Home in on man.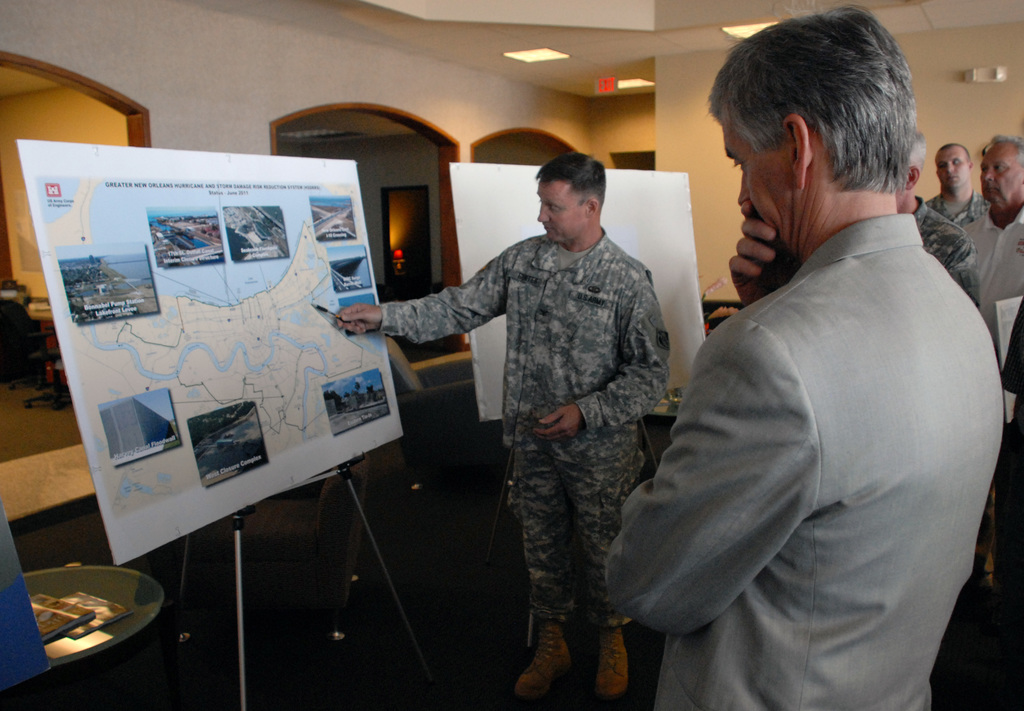
Homed in at bbox(922, 140, 993, 228).
